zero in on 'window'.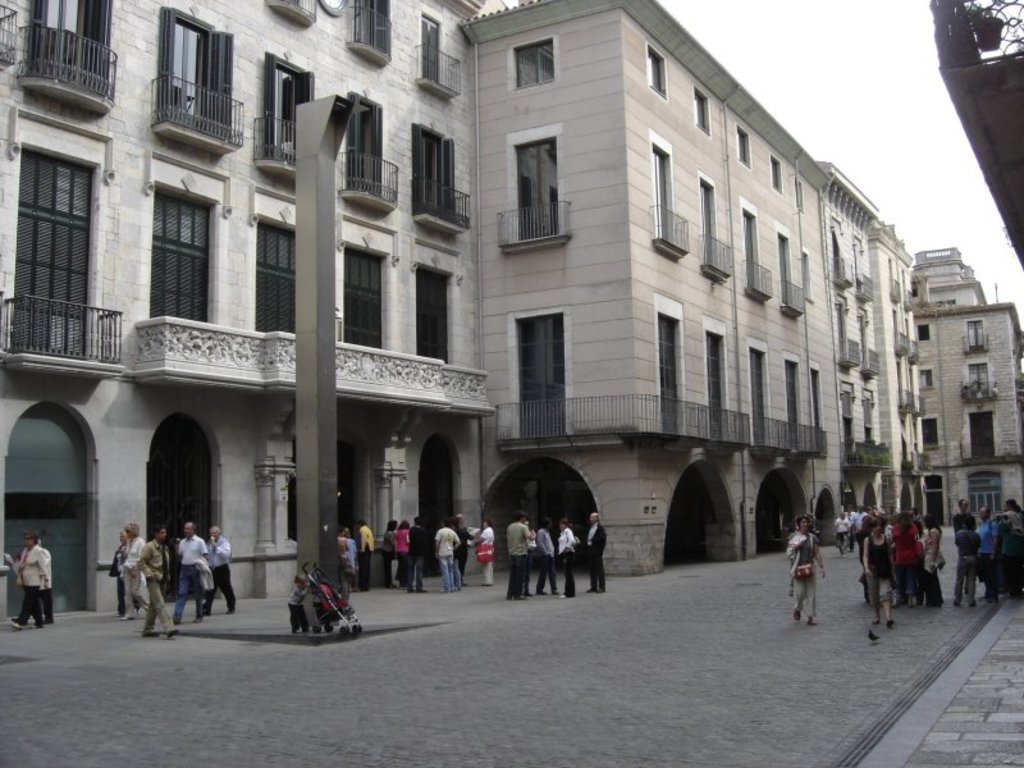
Zeroed in: (924,416,941,451).
